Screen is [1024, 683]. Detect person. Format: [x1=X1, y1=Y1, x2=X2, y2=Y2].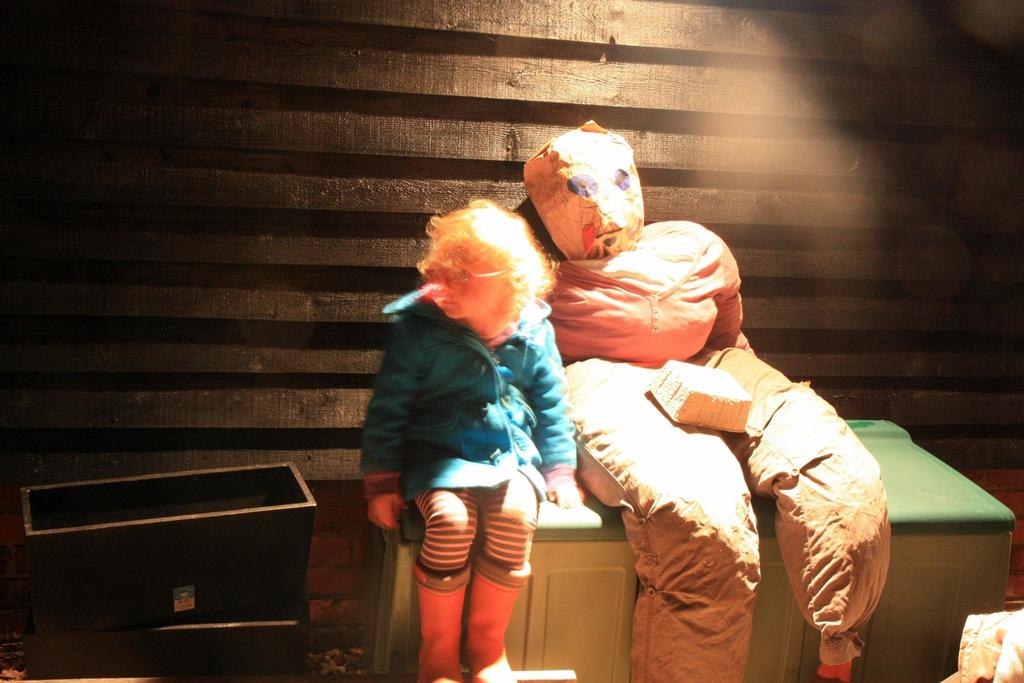
[x1=358, y1=209, x2=586, y2=682].
